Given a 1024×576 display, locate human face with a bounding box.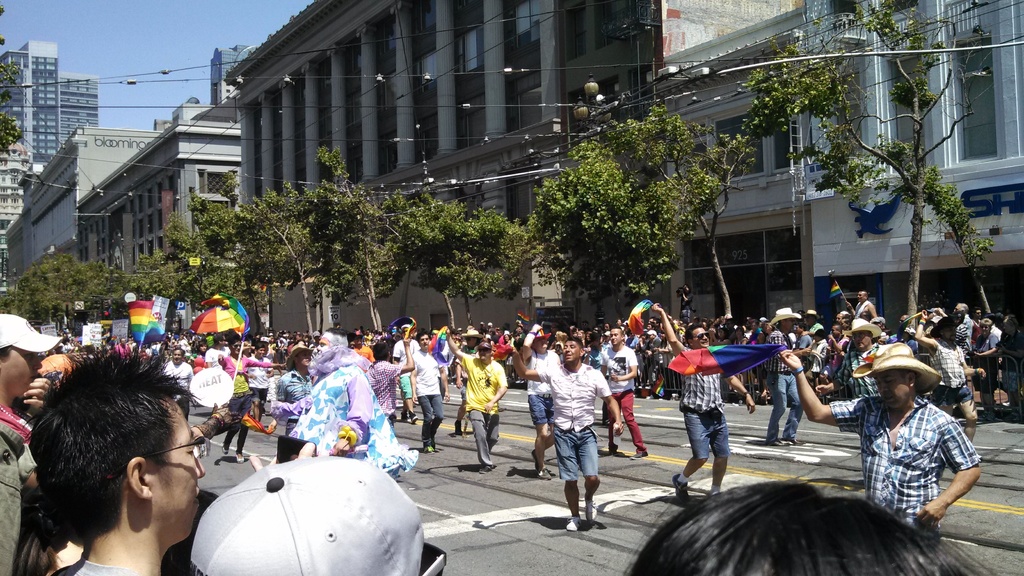
Located: 562 340 580 361.
